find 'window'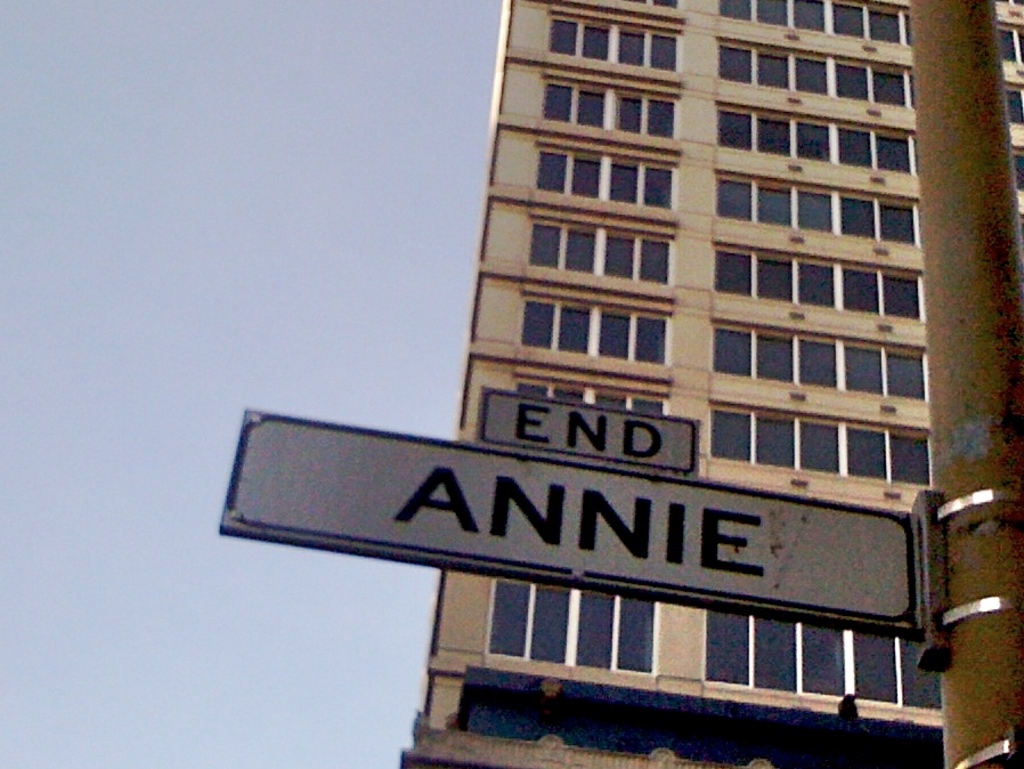
x1=613 y1=164 x2=635 y2=202
